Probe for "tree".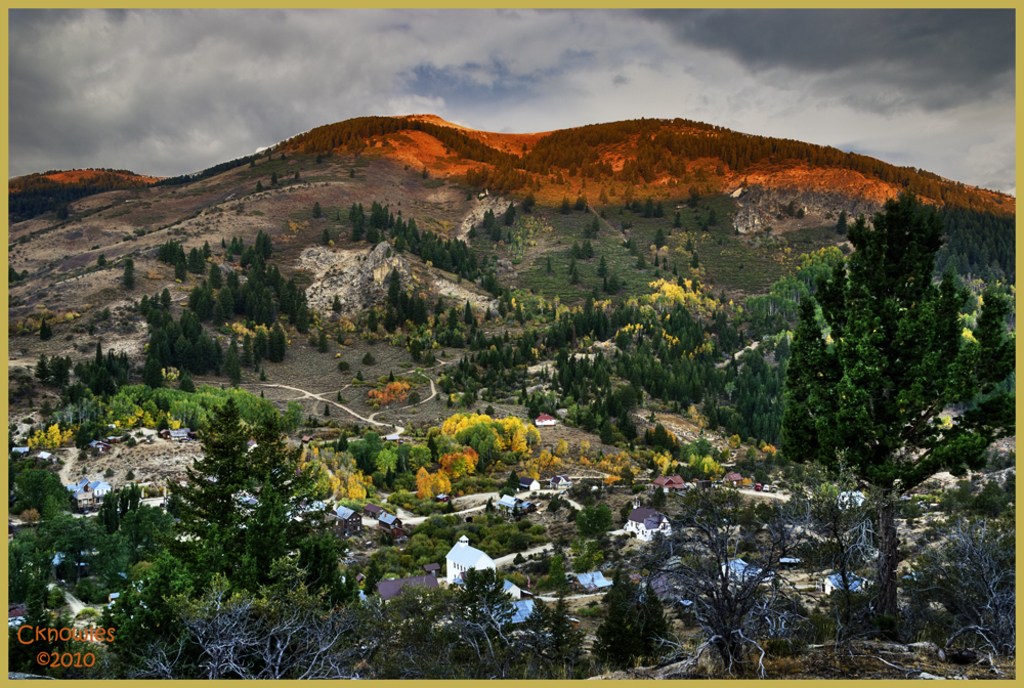
Probe result: BBox(266, 327, 289, 355).
